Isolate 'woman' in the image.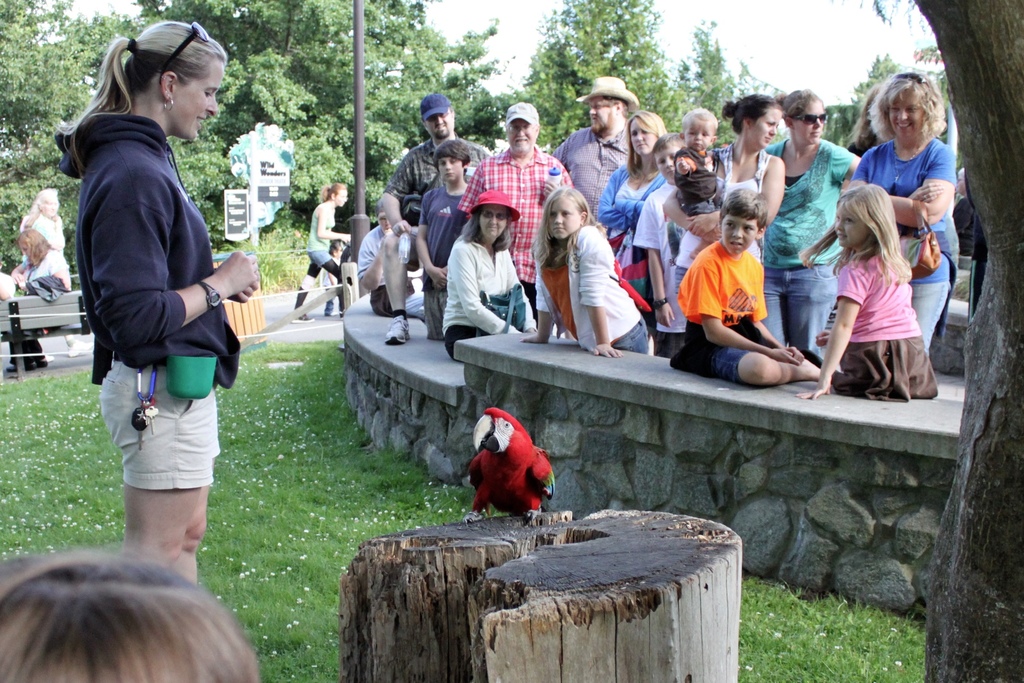
Isolated region: select_region(761, 90, 863, 362).
